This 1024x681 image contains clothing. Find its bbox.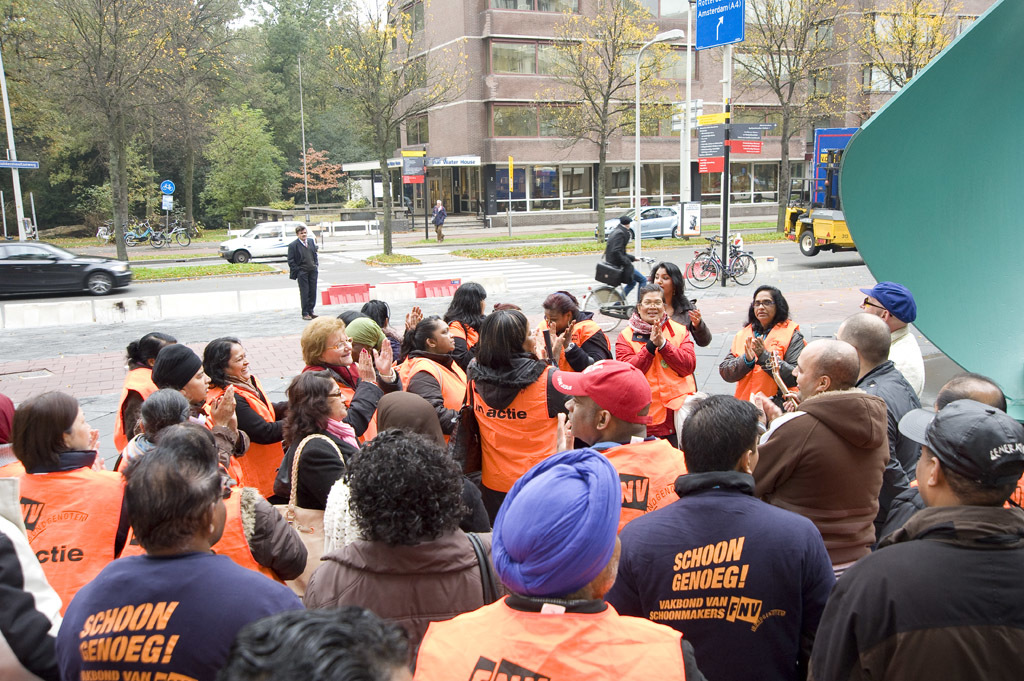
l=277, t=379, r=381, b=507.
